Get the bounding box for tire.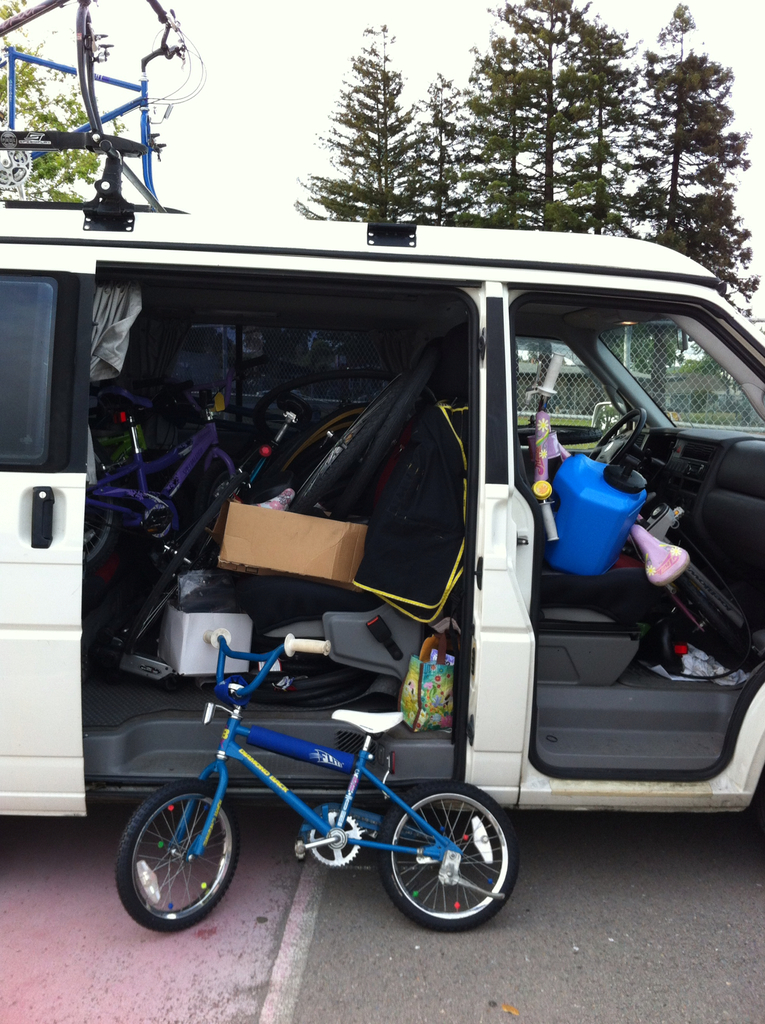
<bbox>124, 471, 249, 655</bbox>.
